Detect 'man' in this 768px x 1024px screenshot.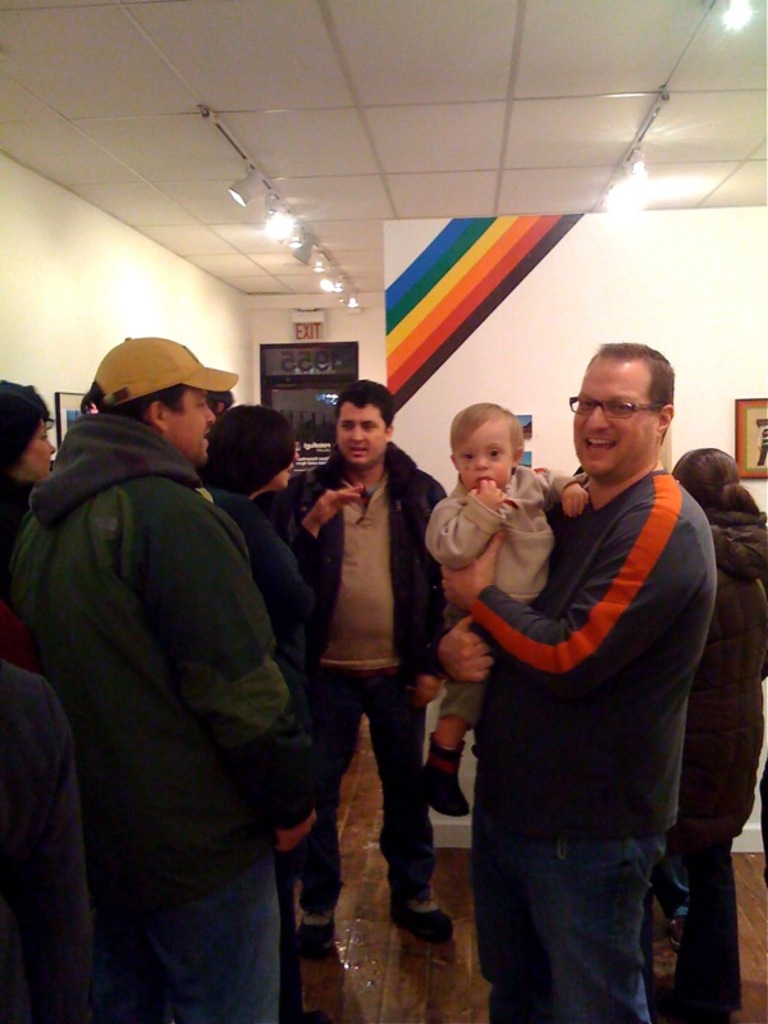
Detection: [left=453, top=319, right=740, bottom=1023].
